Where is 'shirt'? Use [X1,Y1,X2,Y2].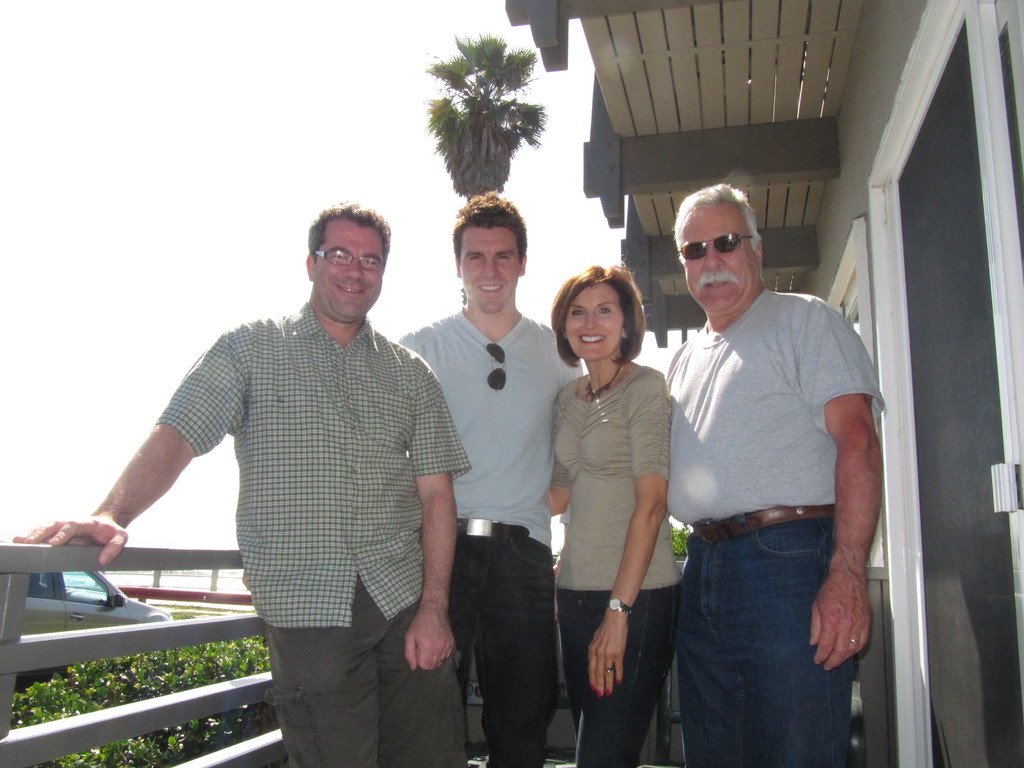
[157,303,468,621].
